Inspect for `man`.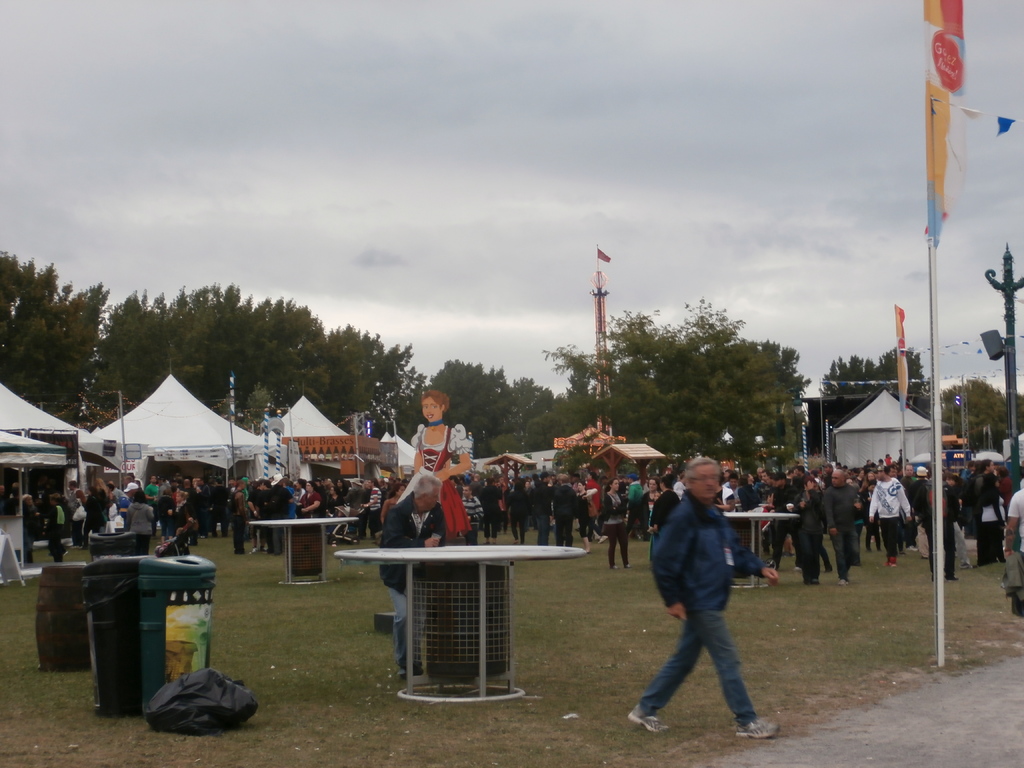
Inspection: left=636, top=468, right=773, bottom=740.
